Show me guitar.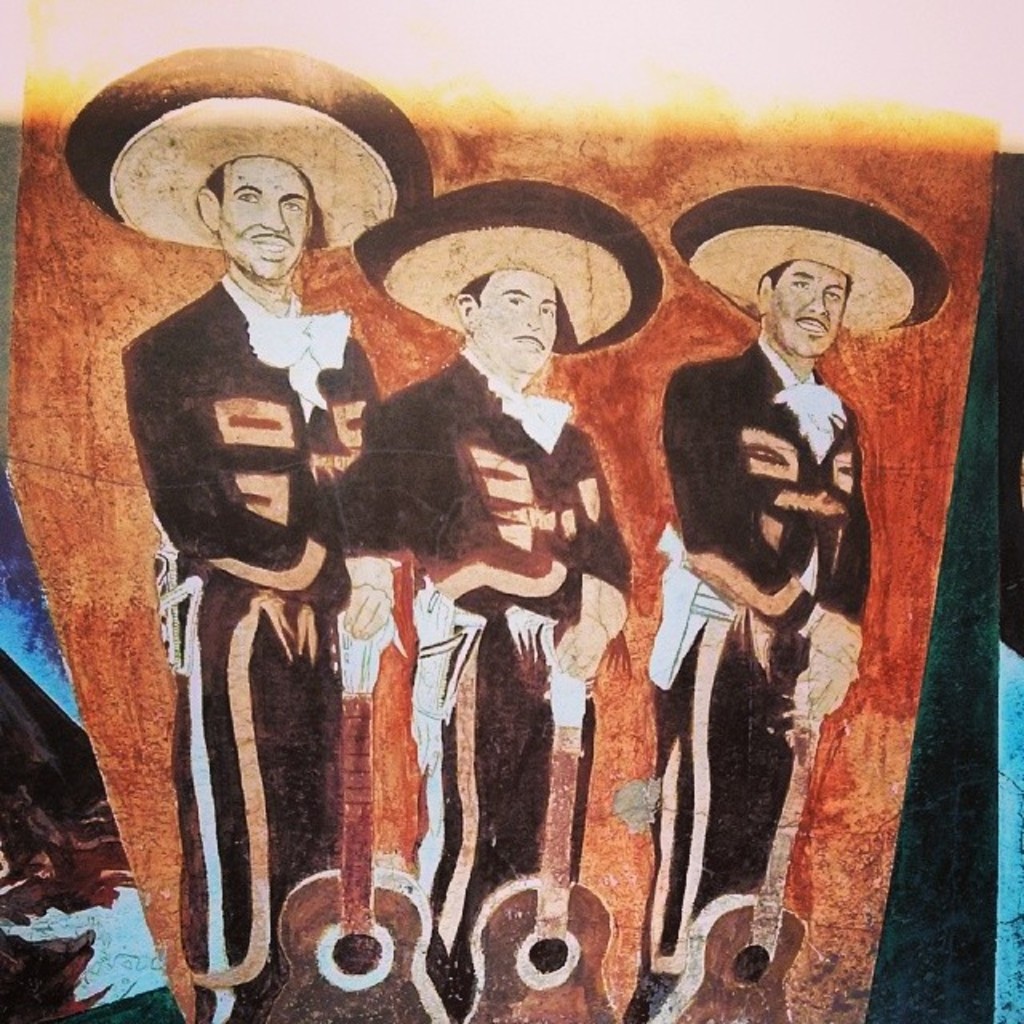
guitar is here: [left=258, top=606, right=453, bottom=1022].
